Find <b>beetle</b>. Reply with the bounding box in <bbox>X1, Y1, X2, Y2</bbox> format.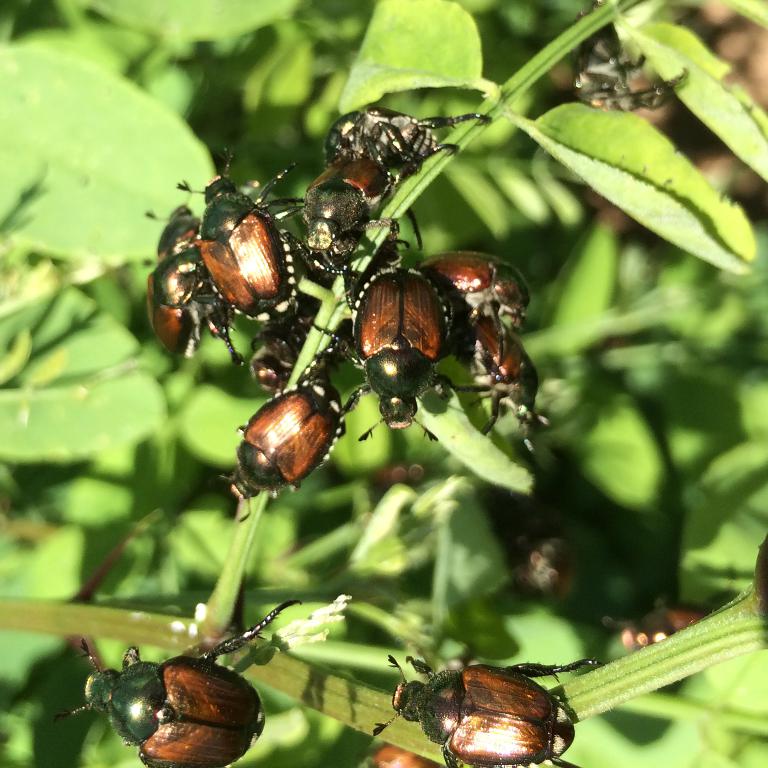
<bbox>559, 15, 671, 116</bbox>.
